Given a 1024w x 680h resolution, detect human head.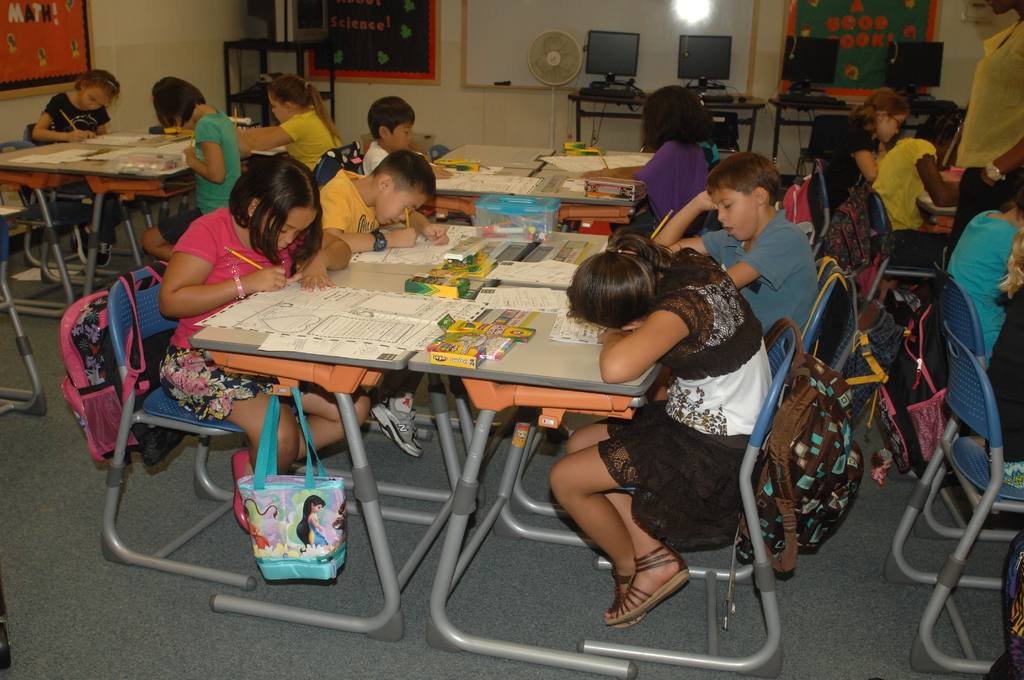
bbox(264, 72, 315, 123).
